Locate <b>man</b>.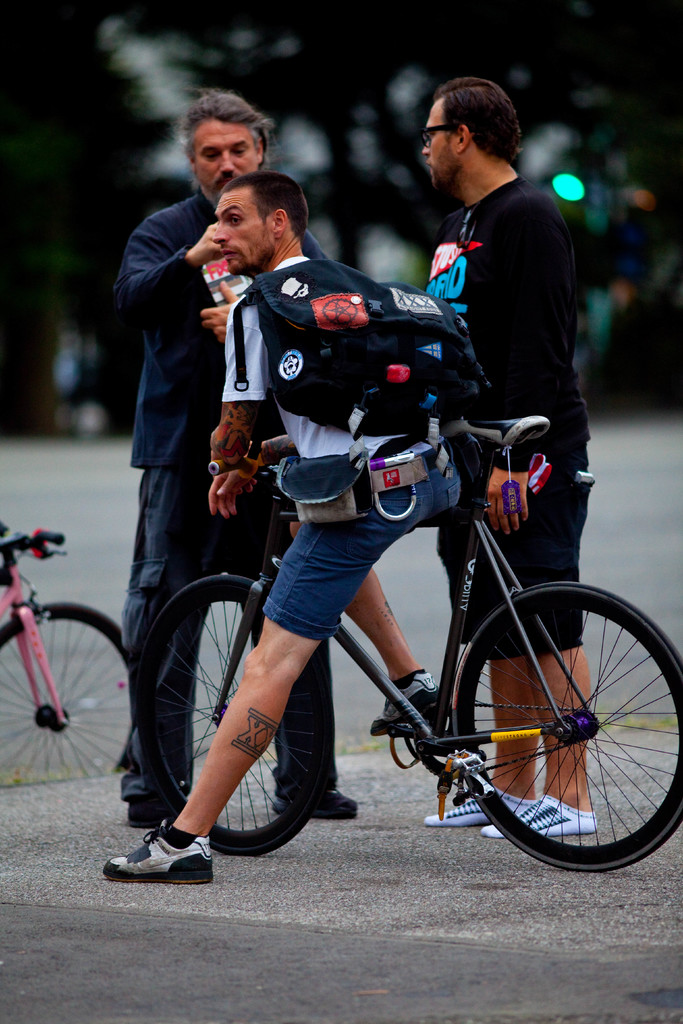
Bounding box: [left=108, top=84, right=354, bottom=819].
